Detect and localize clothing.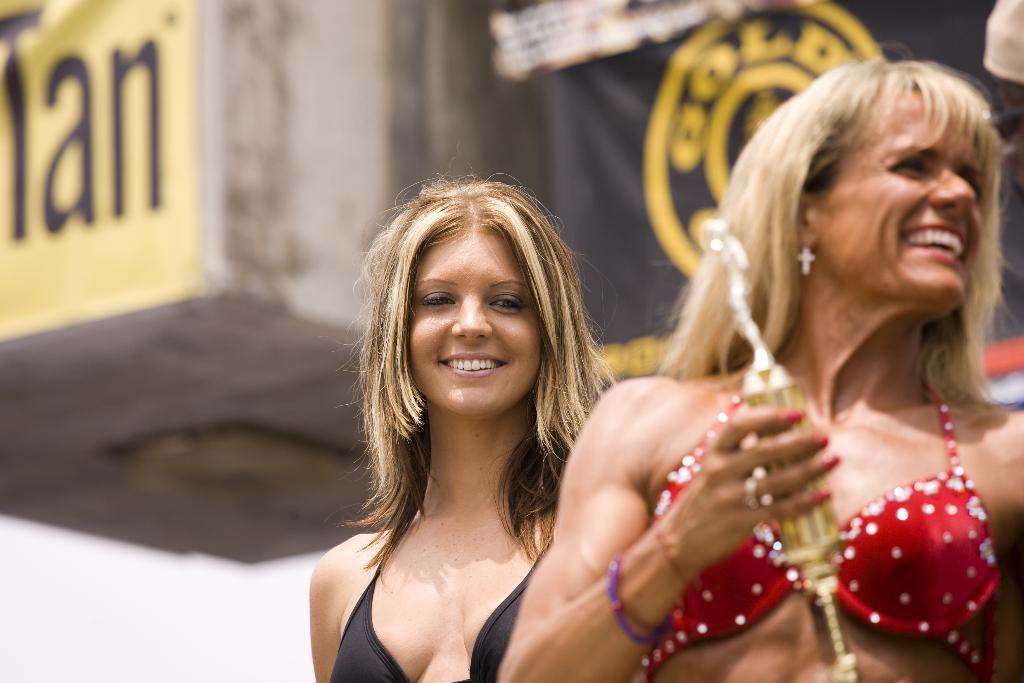
Localized at rect(327, 500, 554, 682).
